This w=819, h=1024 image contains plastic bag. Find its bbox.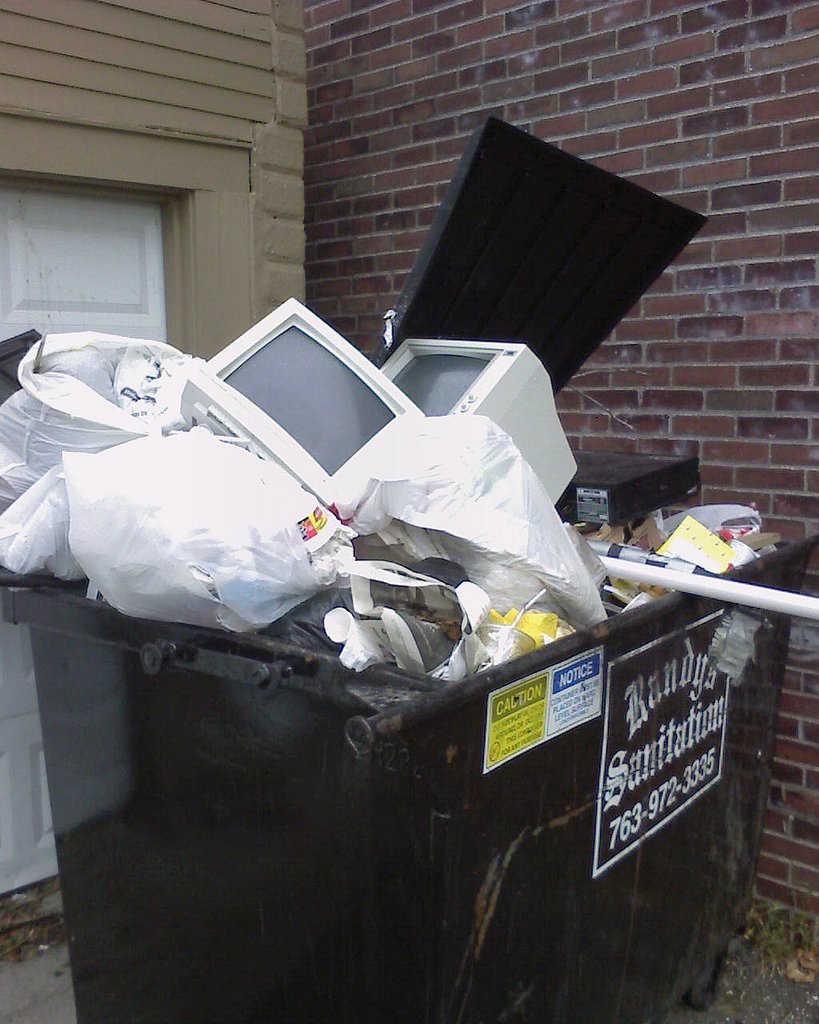
BBox(364, 403, 609, 632).
